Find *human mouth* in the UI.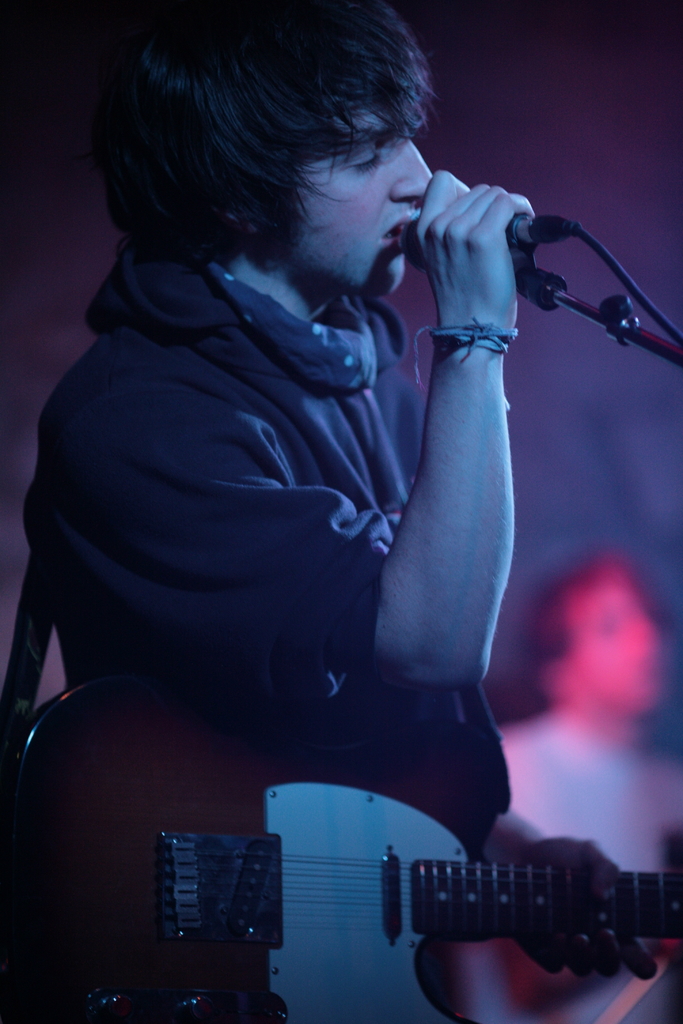
UI element at Rect(372, 205, 409, 252).
